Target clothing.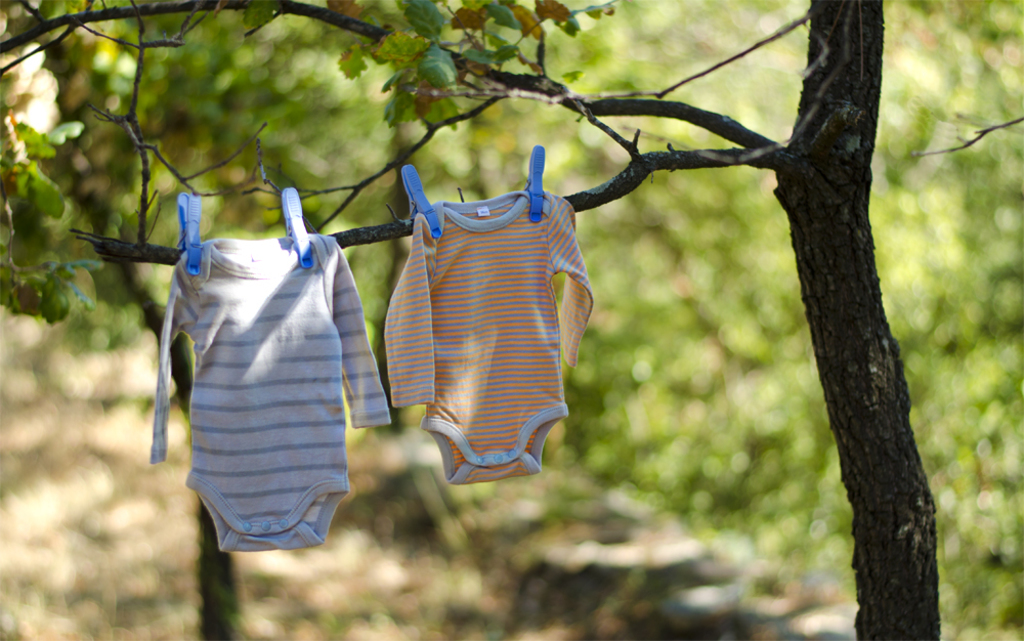
Target region: x1=129 y1=140 x2=370 y2=541.
